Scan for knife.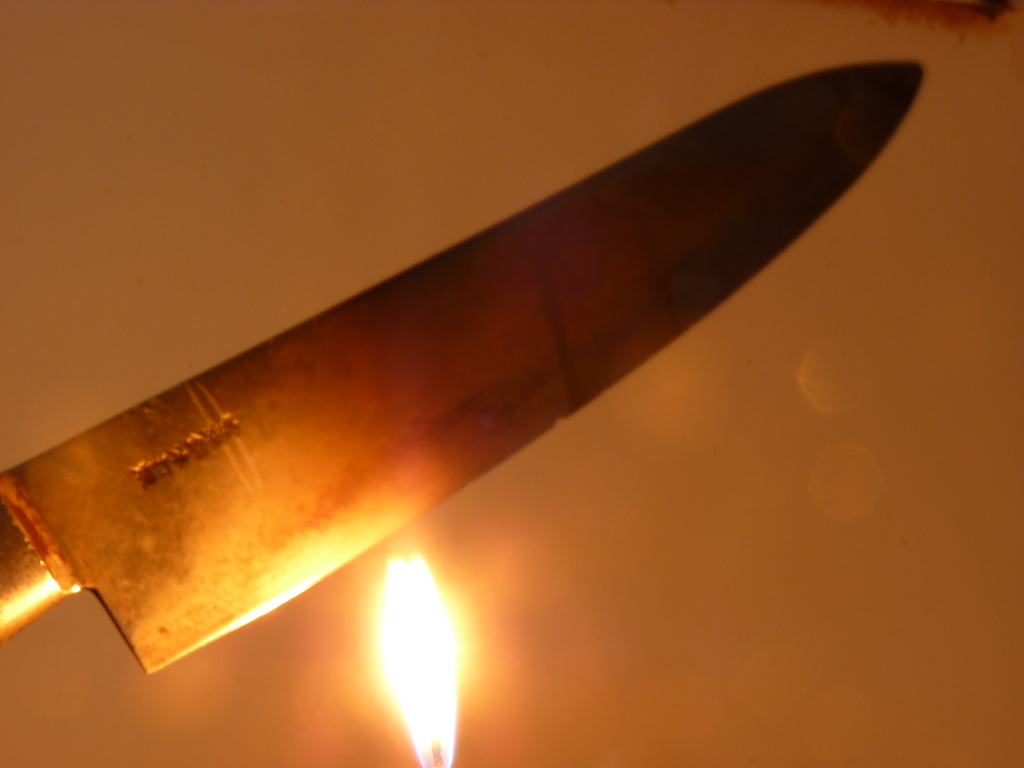
Scan result: select_region(0, 57, 926, 677).
